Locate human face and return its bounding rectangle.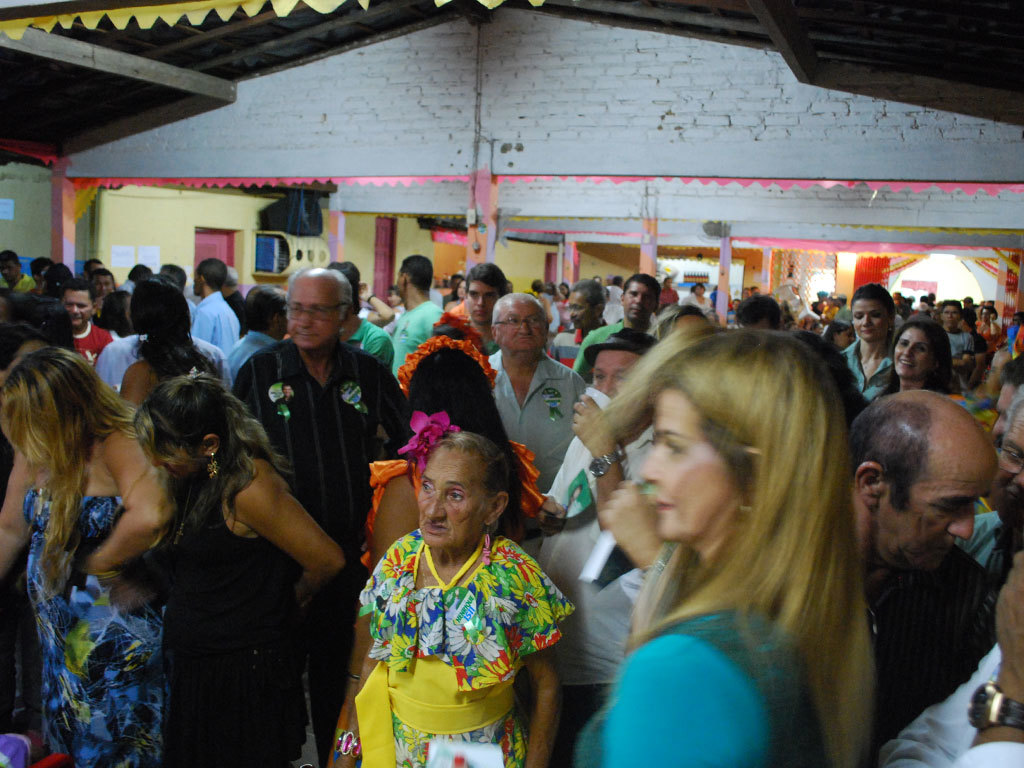
[495, 299, 550, 350].
